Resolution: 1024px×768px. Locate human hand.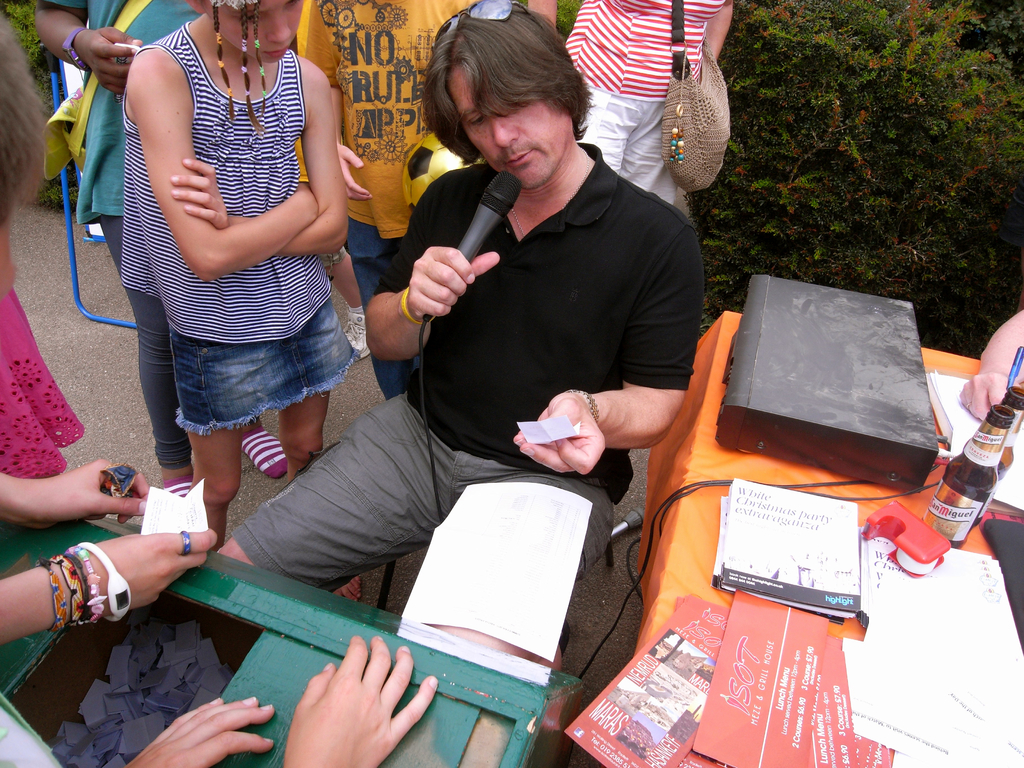
region(956, 368, 1022, 424).
